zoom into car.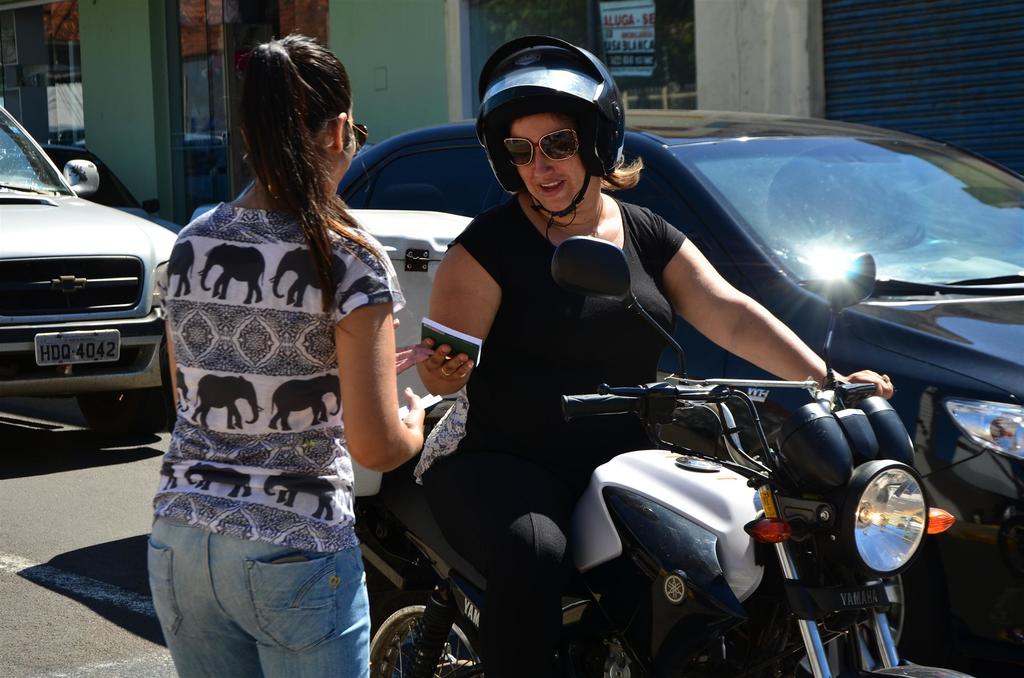
Zoom target: [left=0, top=104, right=179, bottom=440].
